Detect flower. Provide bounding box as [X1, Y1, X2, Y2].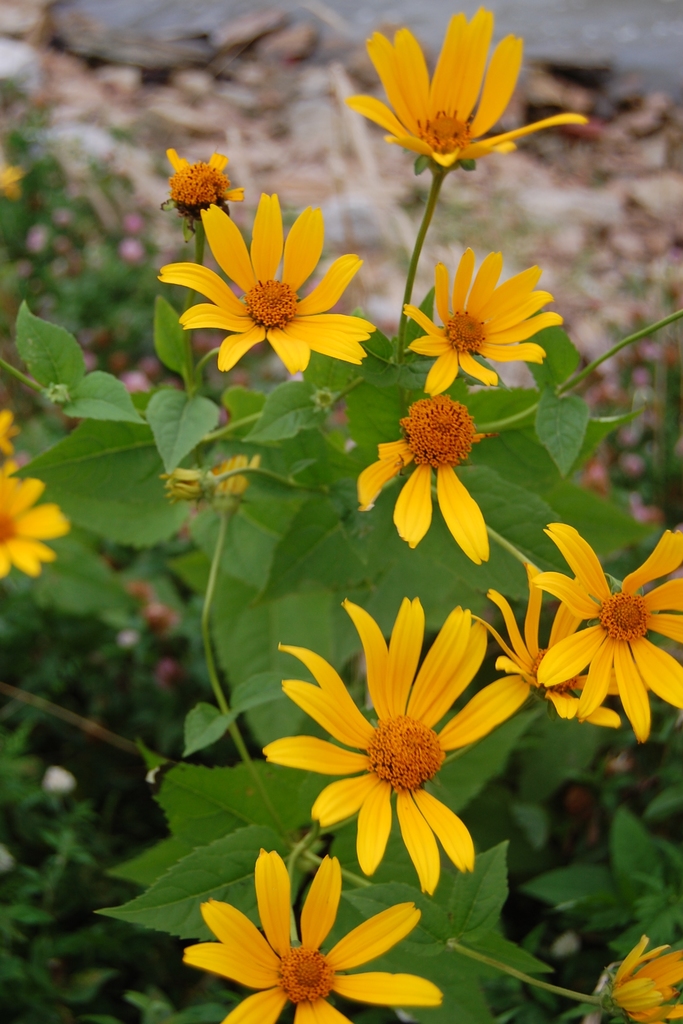
[539, 522, 682, 739].
